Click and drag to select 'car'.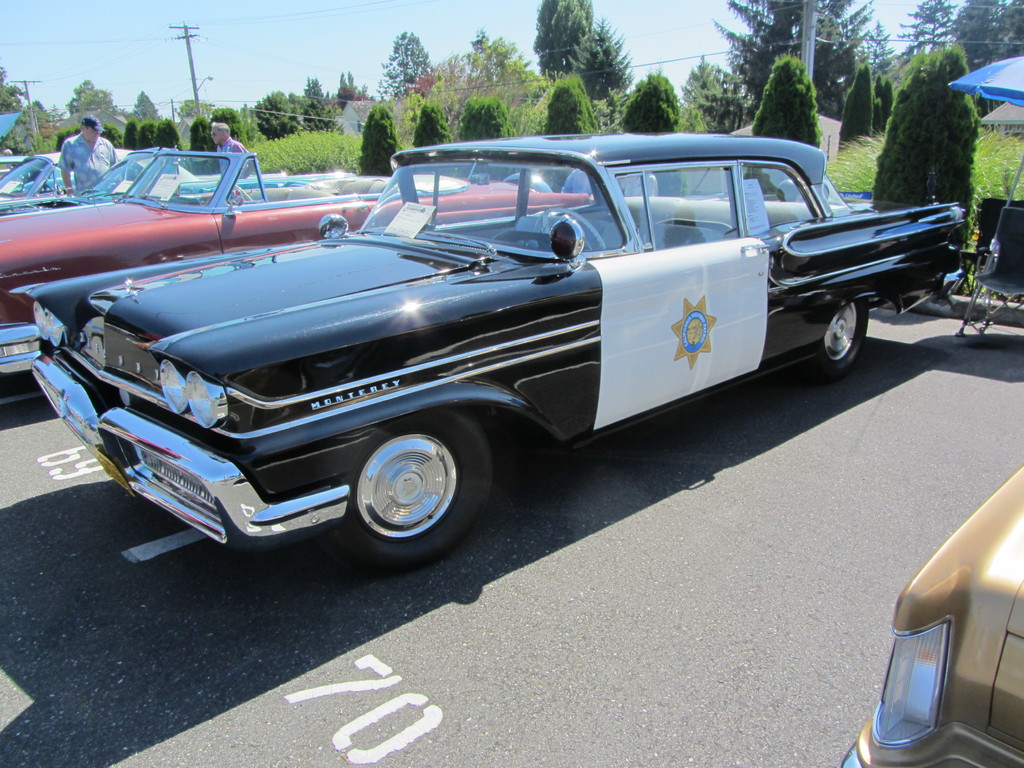
Selection: rect(840, 459, 1023, 762).
